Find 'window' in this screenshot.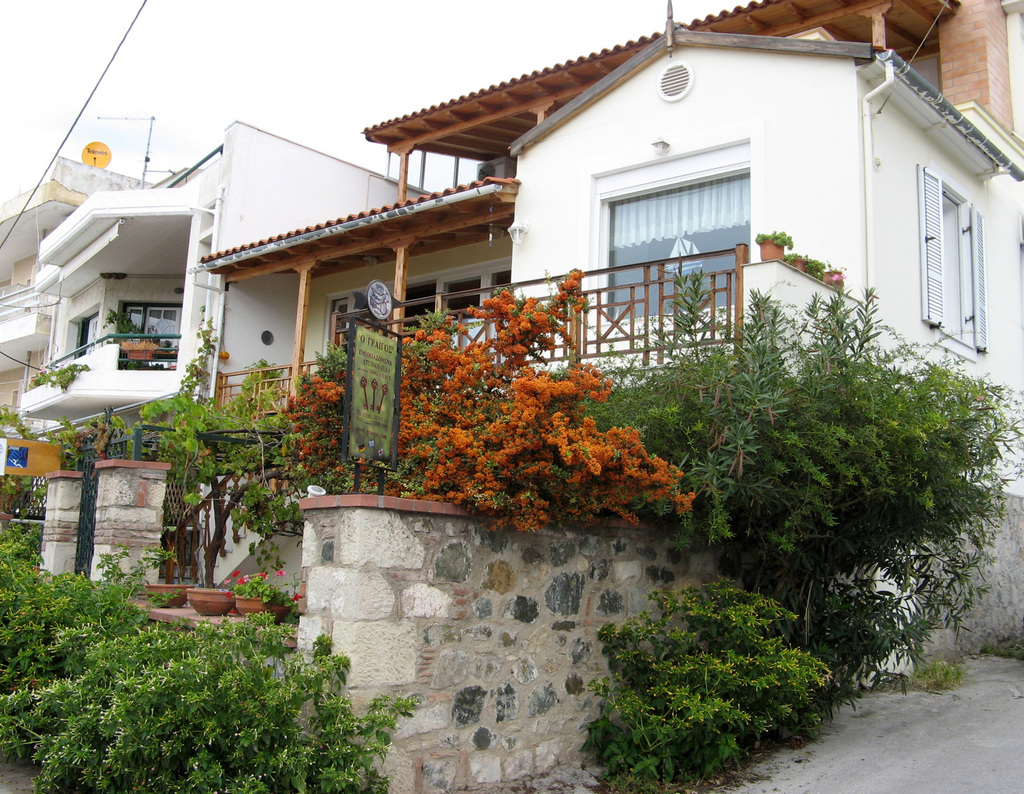
The bounding box for 'window' is 592/134/757/330.
